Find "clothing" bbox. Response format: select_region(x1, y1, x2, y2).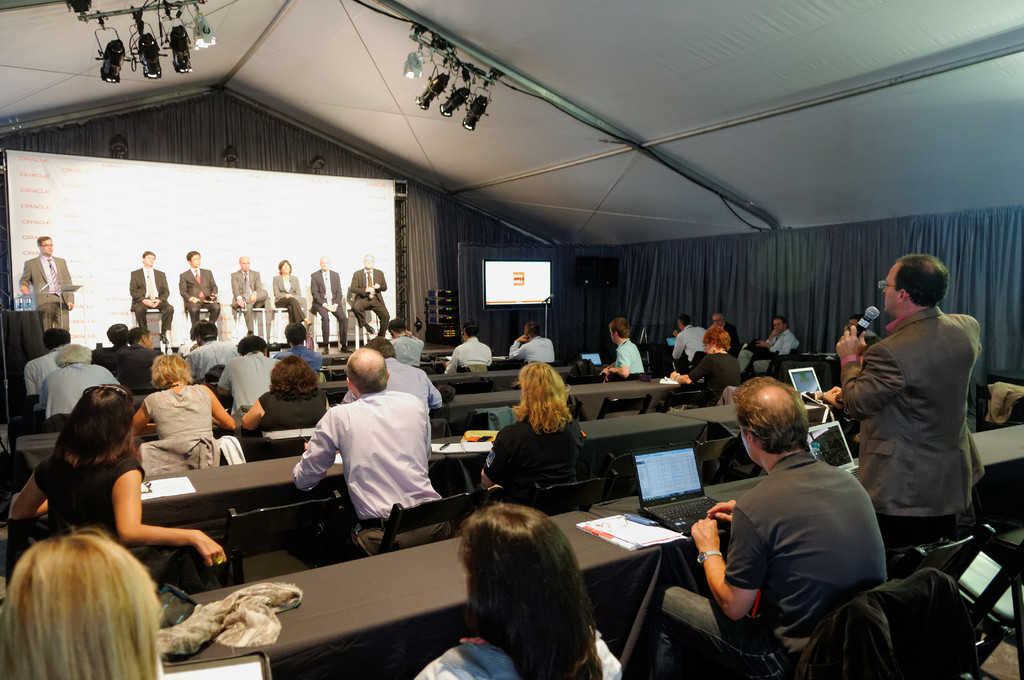
select_region(350, 261, 396, 331).
